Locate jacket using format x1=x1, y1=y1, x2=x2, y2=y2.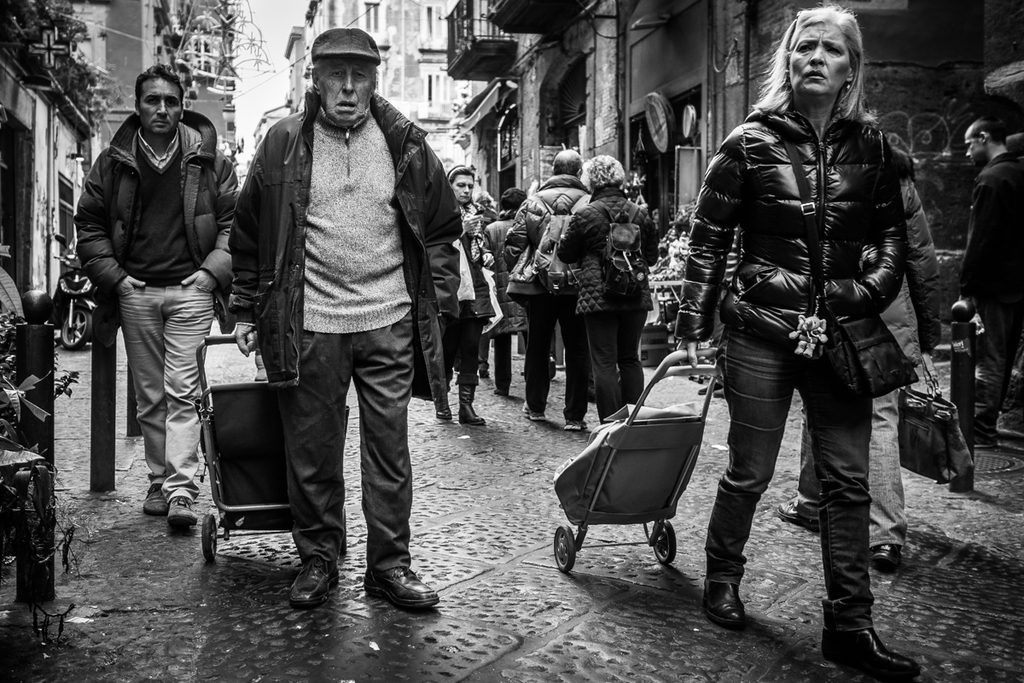
x1=223, y1=82, x2=467, y2=420.
